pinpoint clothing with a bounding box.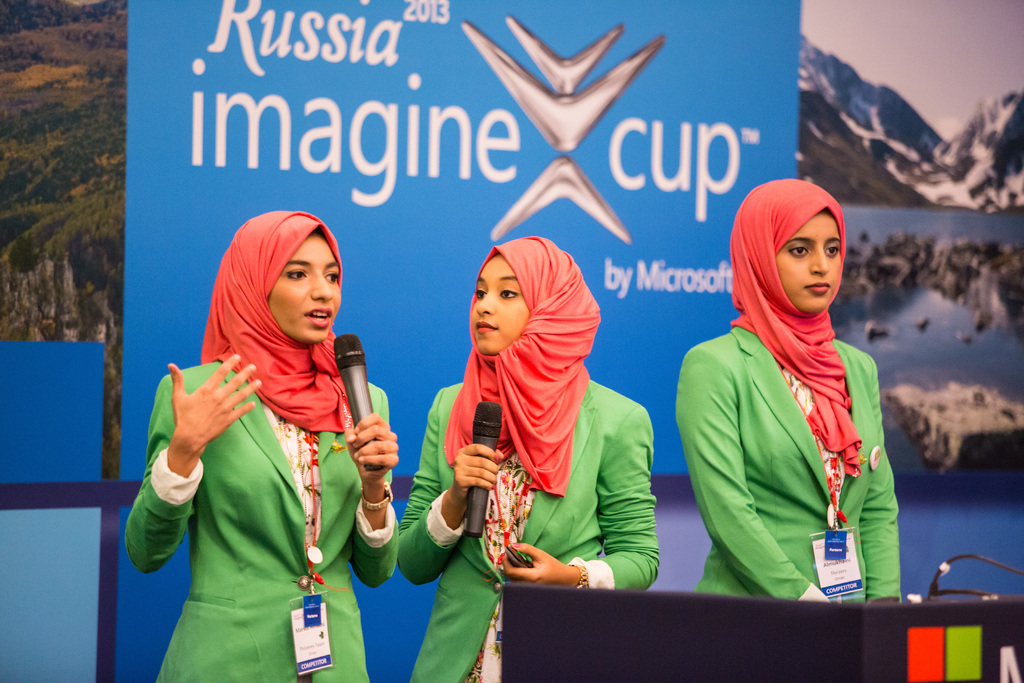
(119,203,399,682).
